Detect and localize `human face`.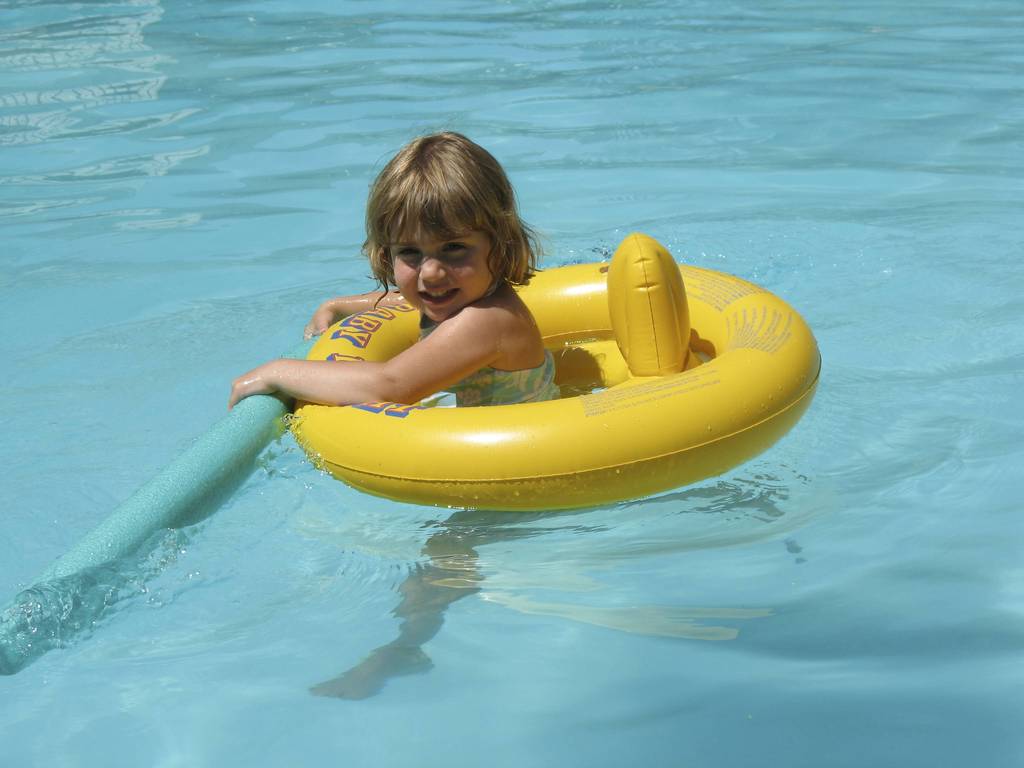
Localized at bbox=[387, 199, 504, 323].
